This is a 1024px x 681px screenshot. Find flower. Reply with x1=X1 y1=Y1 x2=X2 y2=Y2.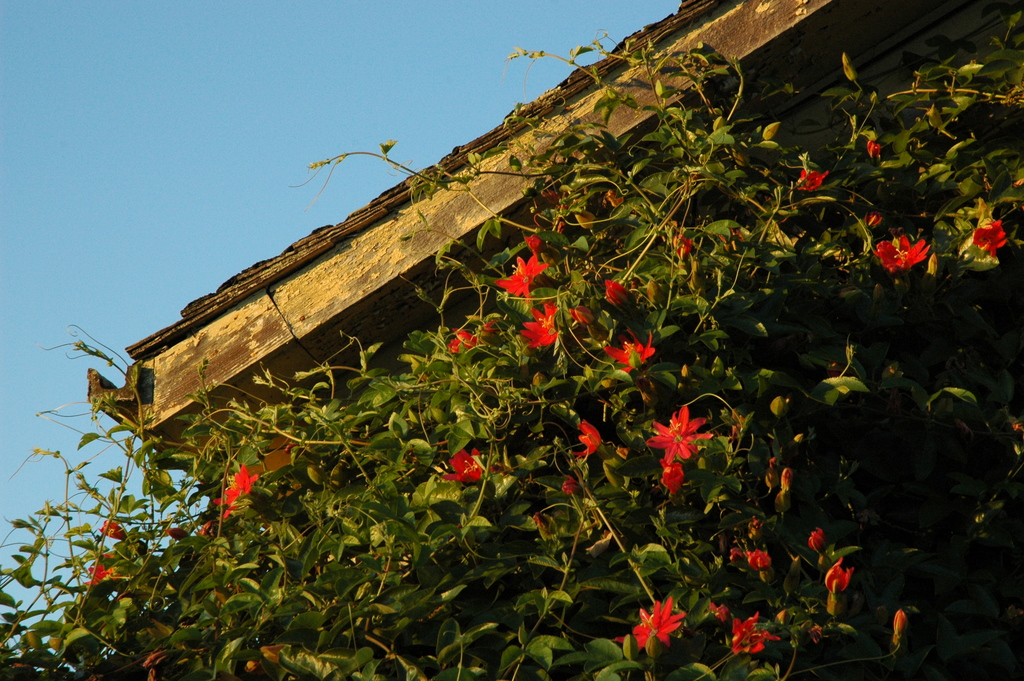
x1=521 y1=303 x2=561 y2=345.
